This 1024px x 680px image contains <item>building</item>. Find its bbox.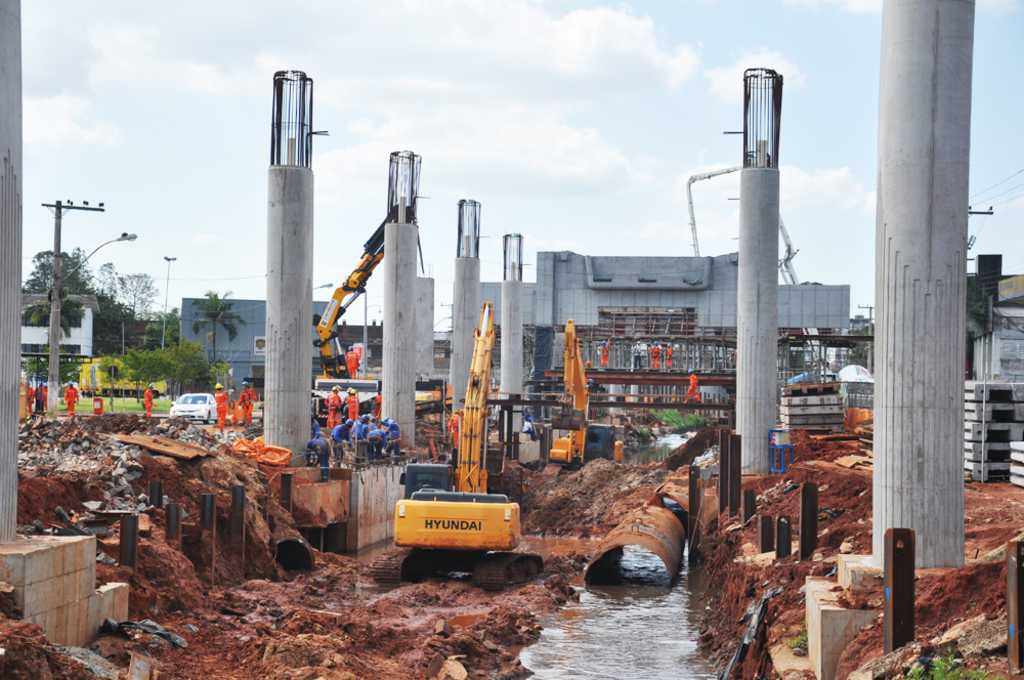
(16, 292, 93, 362).
